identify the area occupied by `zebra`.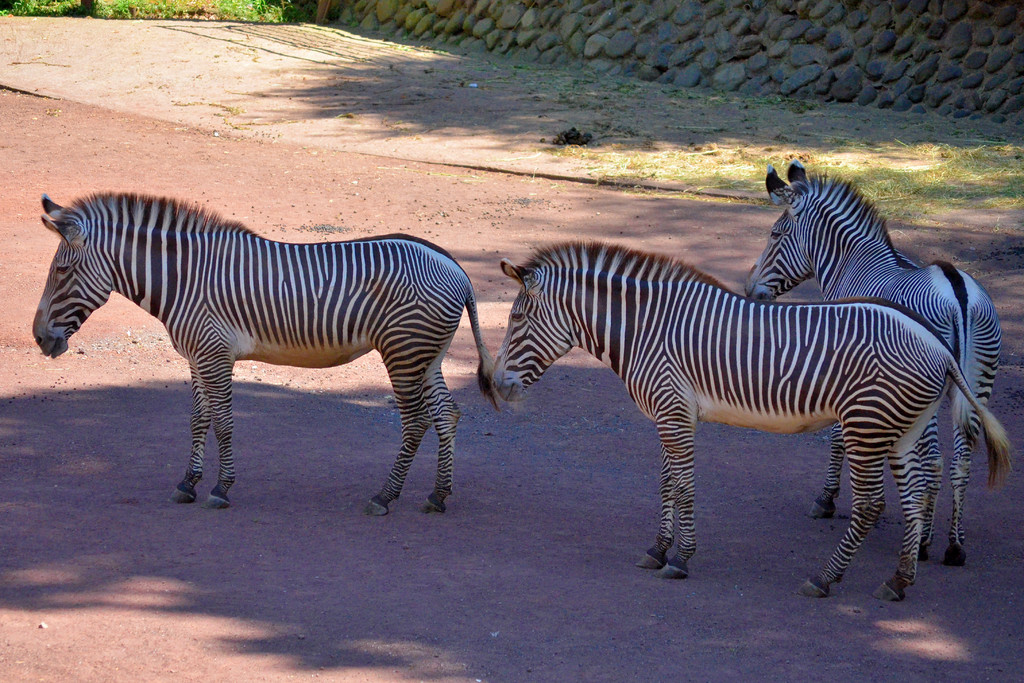
Area: 737/156/1001/566.
